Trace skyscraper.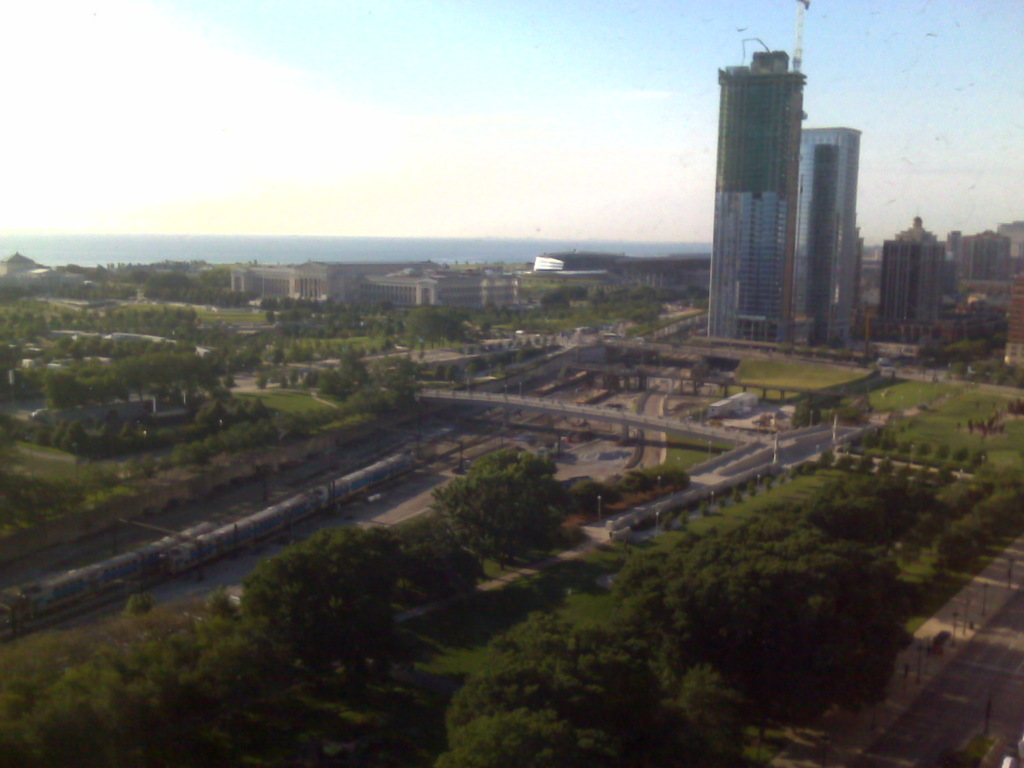
Traced to [703,0,799,348].
